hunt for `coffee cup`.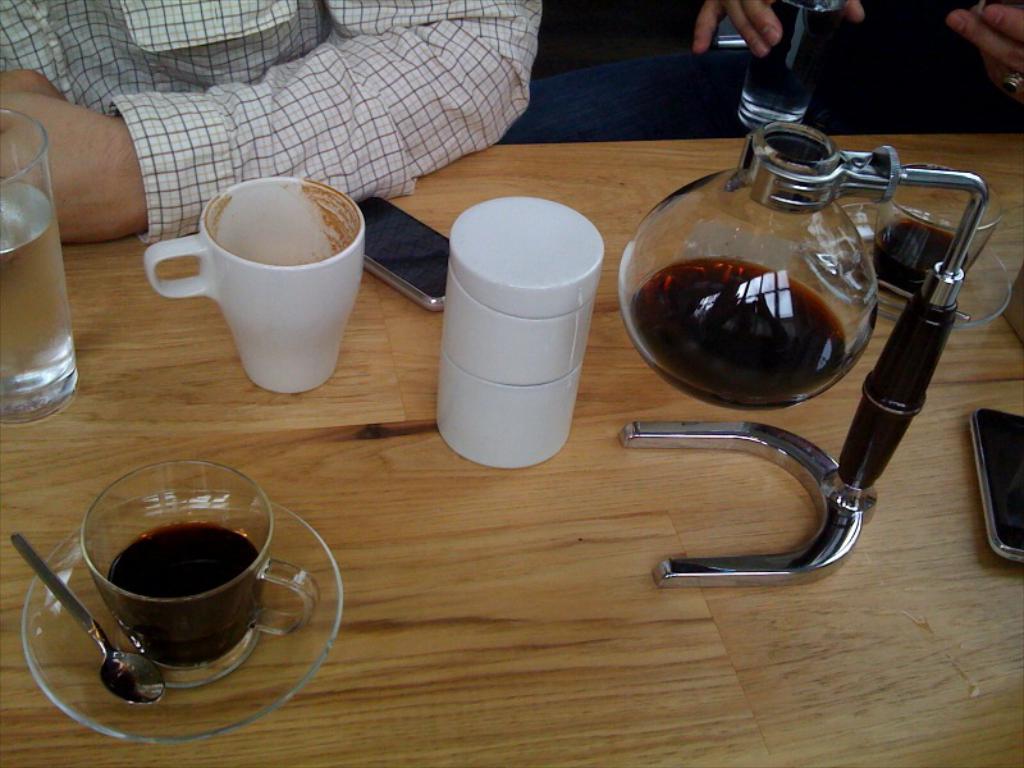
Hunted down at 143:173:360:392.
